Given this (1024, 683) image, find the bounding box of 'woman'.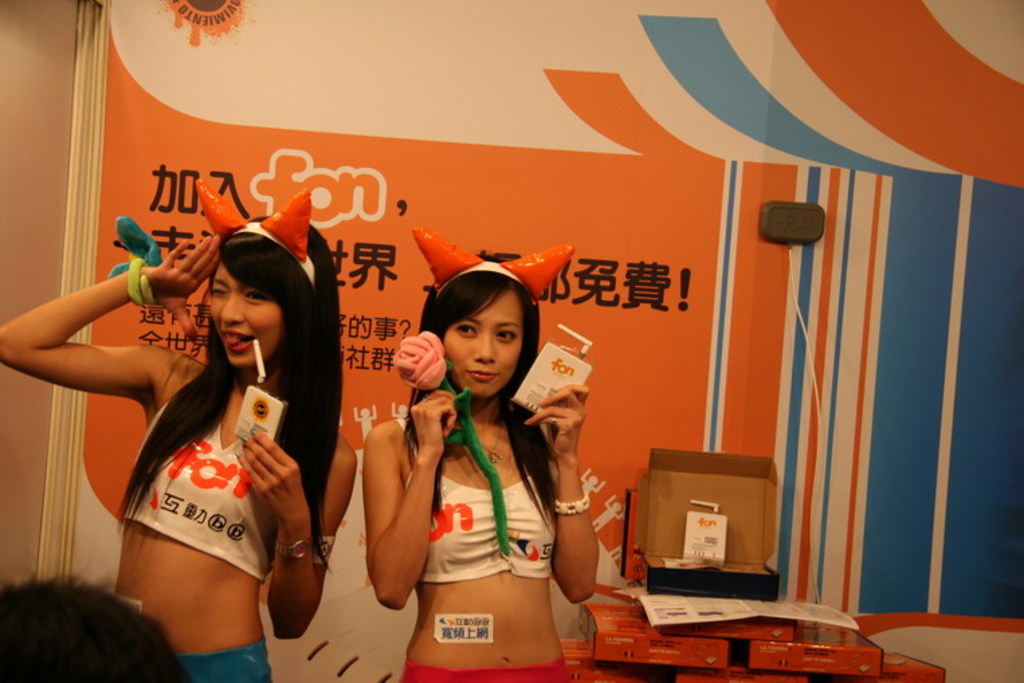
361, 243, 584, 675.
